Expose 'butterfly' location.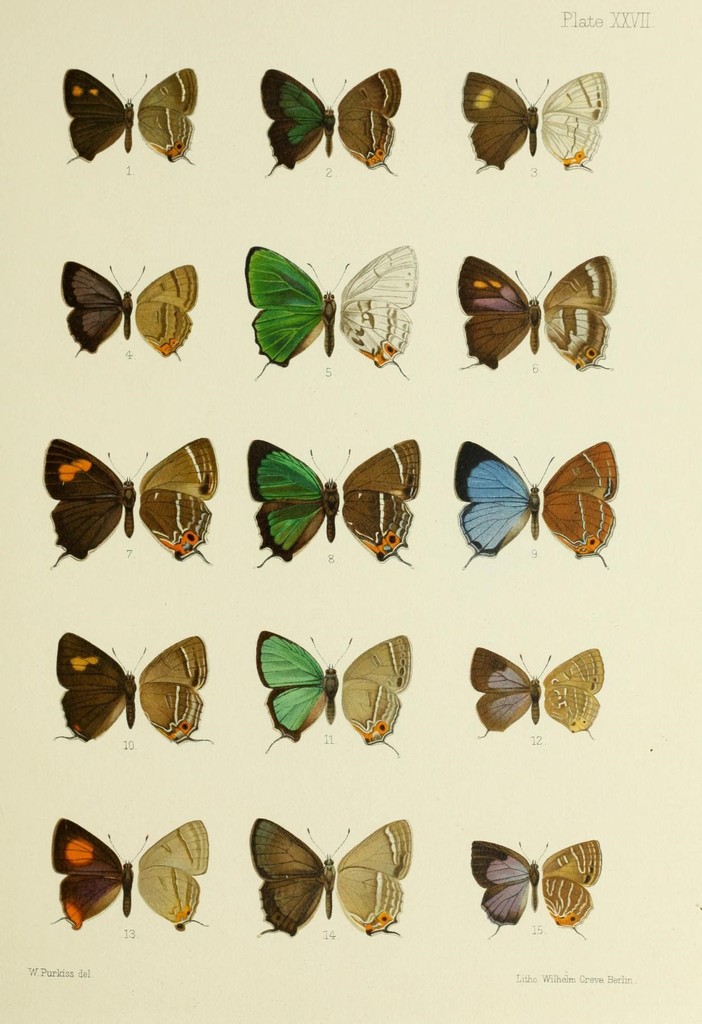
Exposed at [253, 69, 412, 168].
